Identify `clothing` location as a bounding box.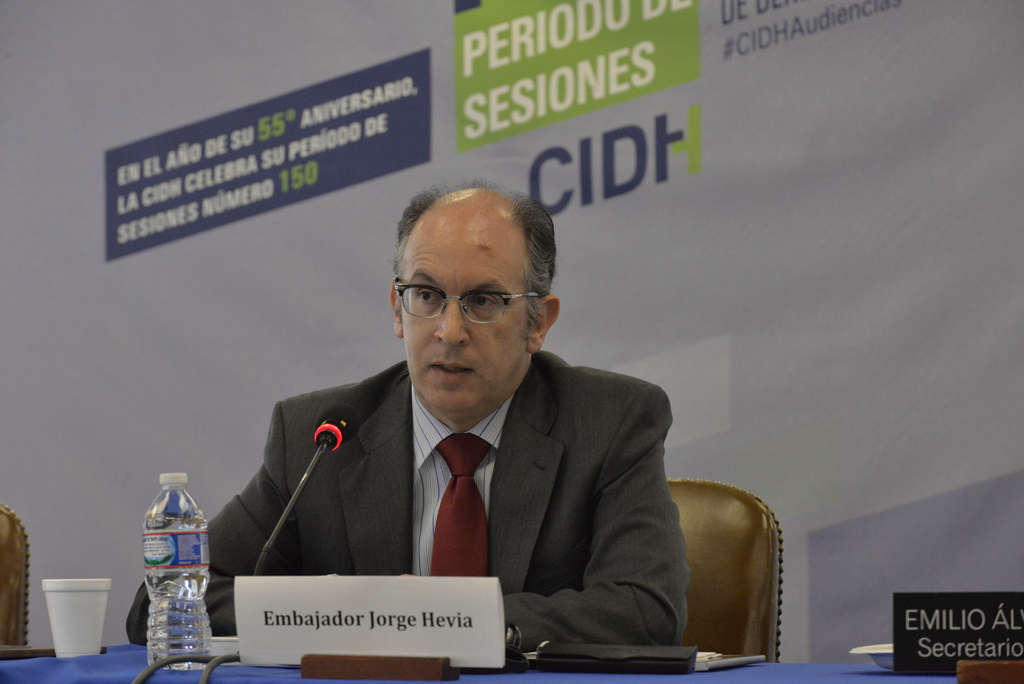
<bbox>200, 328, 703, 621</bbox>.
